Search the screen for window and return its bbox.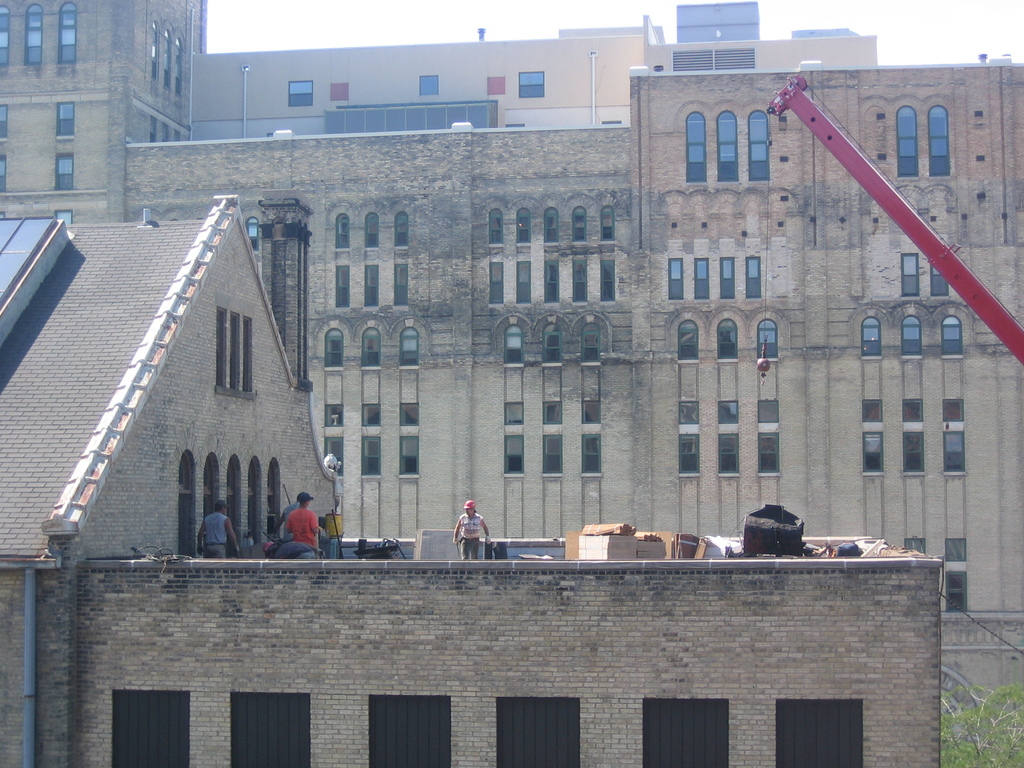
Found: crop(366, 331, 382, 369).
